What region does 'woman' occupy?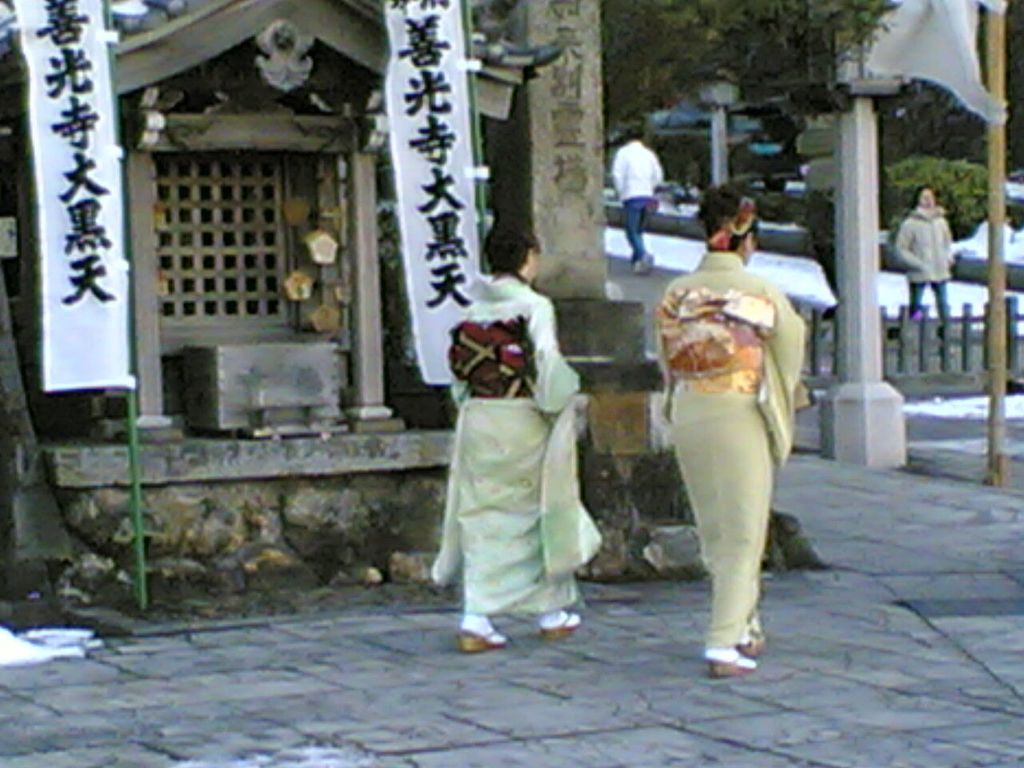
rect(638, 193, 824, 672).
